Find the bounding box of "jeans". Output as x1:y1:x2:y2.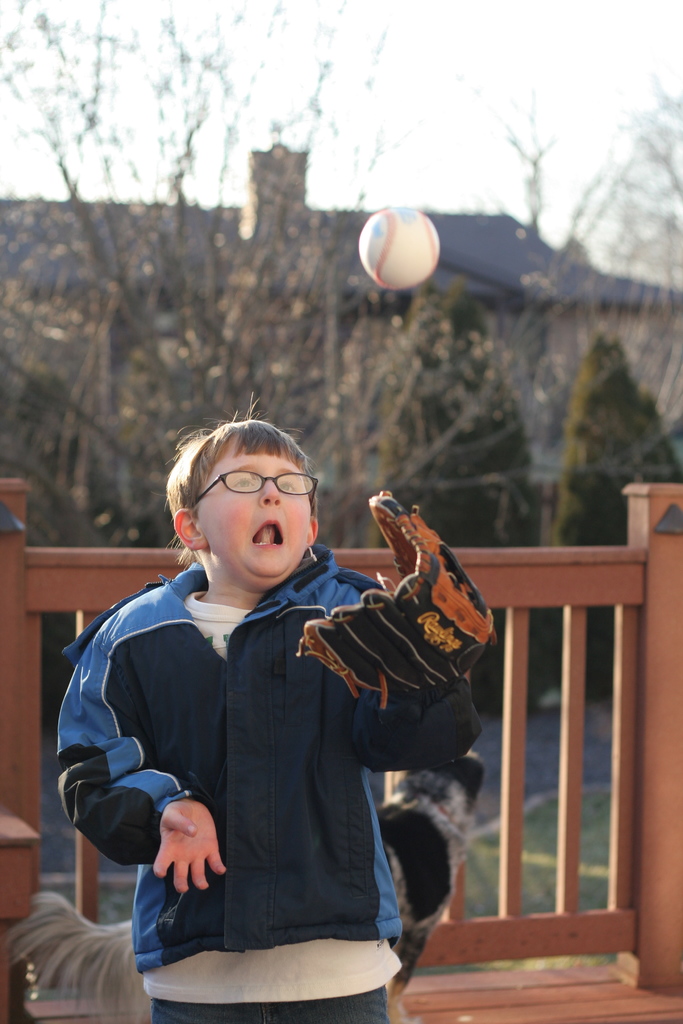
149:986:385:1023.
